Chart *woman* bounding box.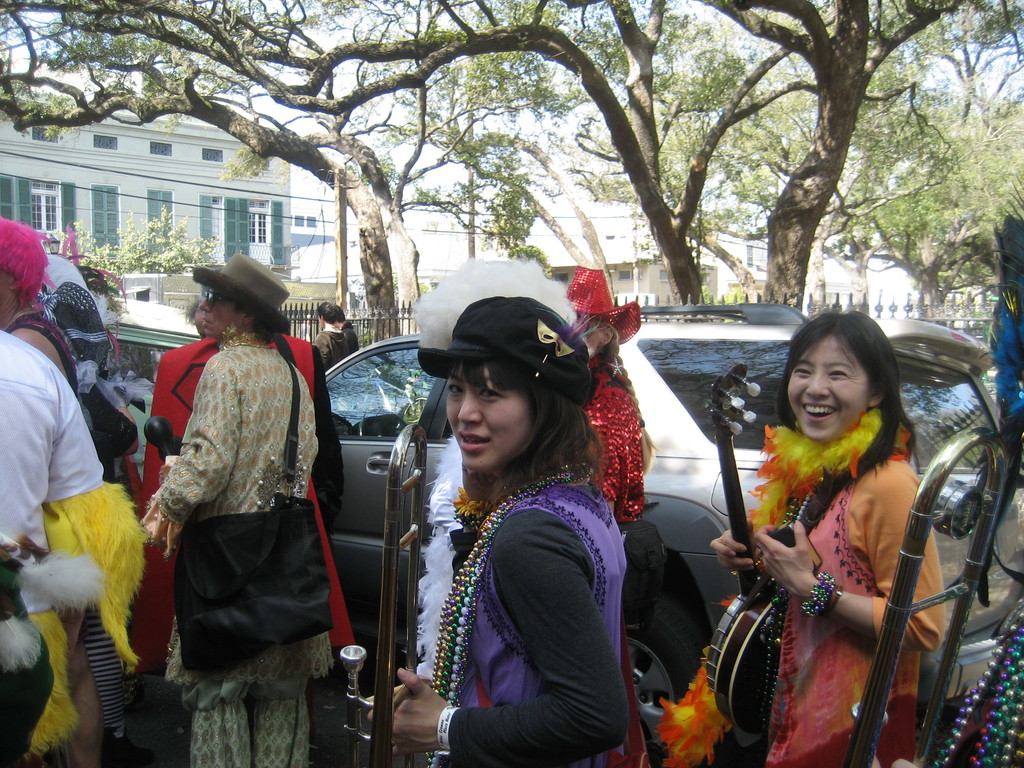
Charted: 655,307,948,767.
